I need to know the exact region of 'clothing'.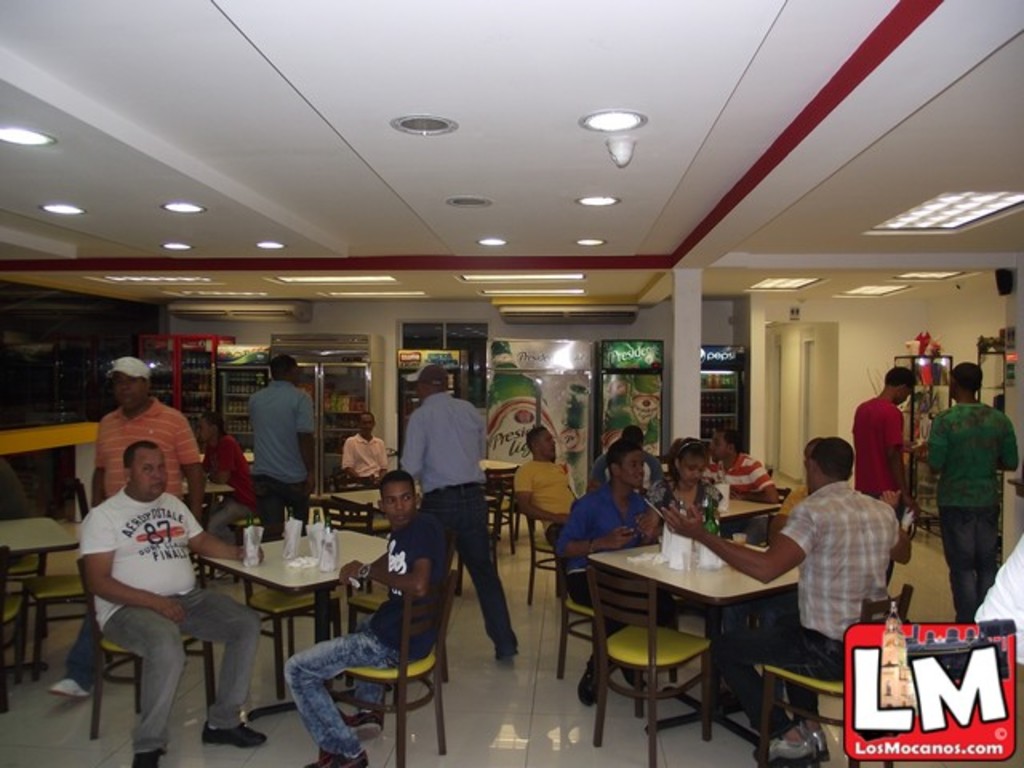
Region: 650 475 718 536.
